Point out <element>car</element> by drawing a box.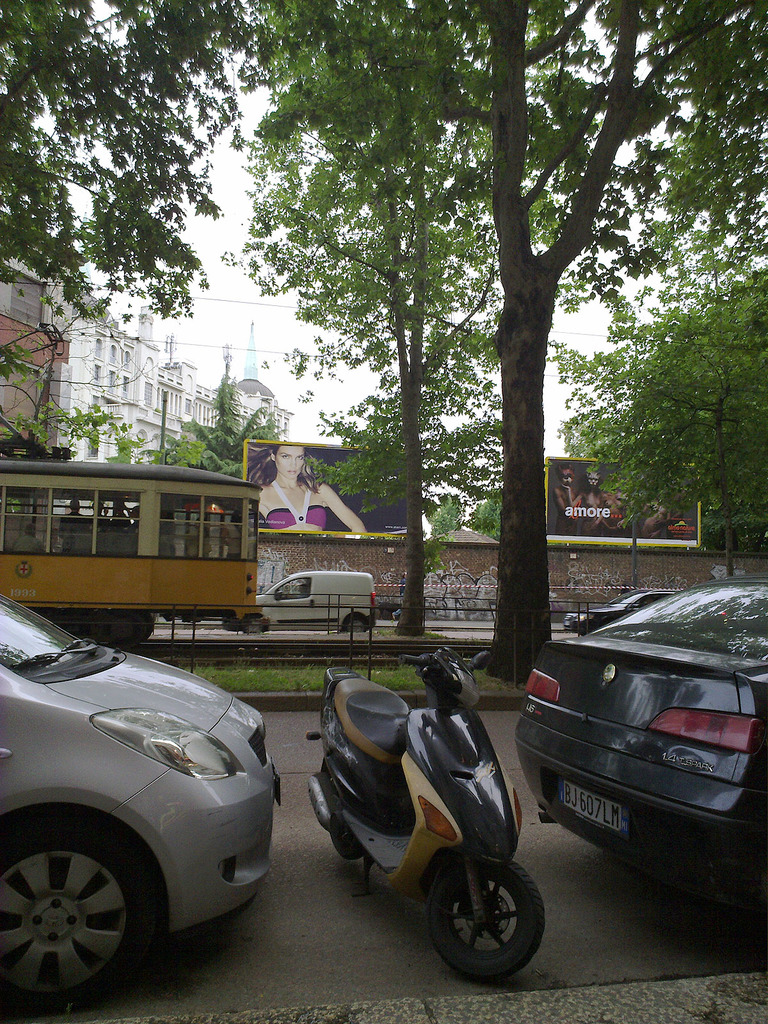
left=228, top=570, right=378, bottom=636.
